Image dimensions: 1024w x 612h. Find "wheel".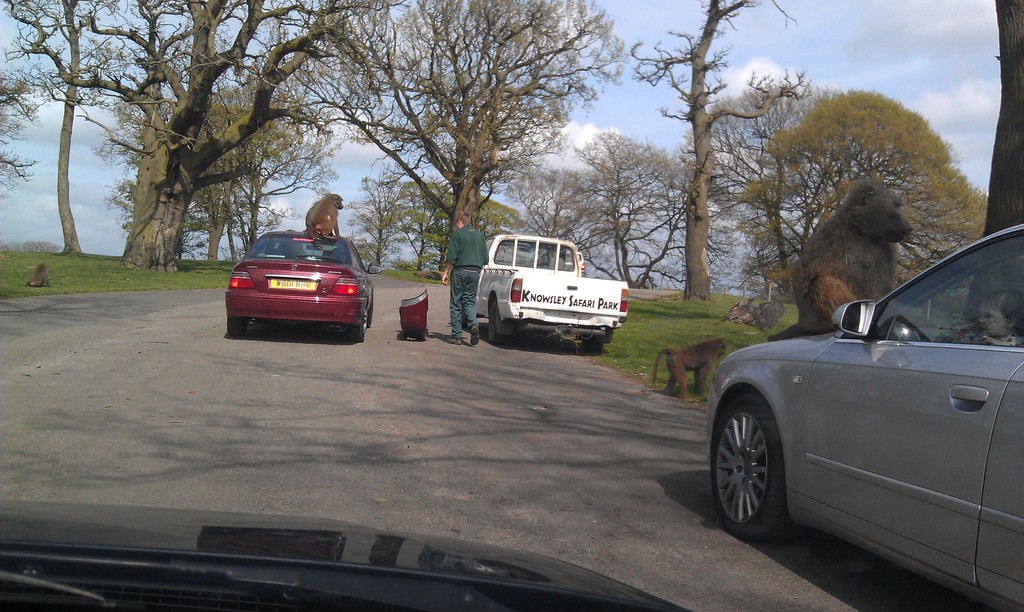
region(481, 303, 515, 348).
